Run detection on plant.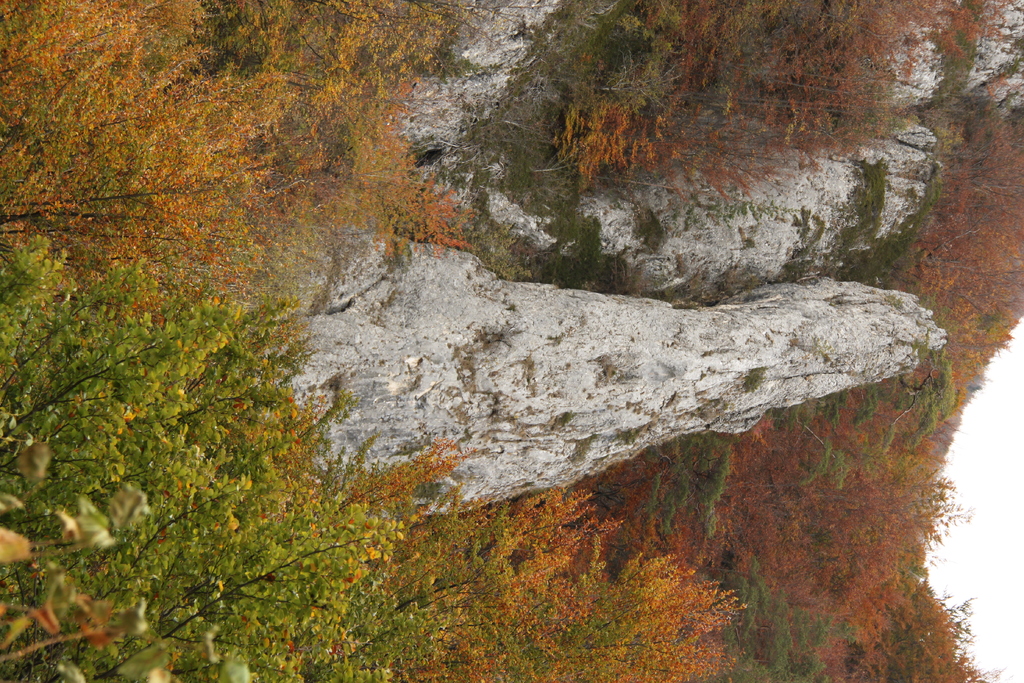
Result: (x1=466, y1=222, x2=531, y2=279).
